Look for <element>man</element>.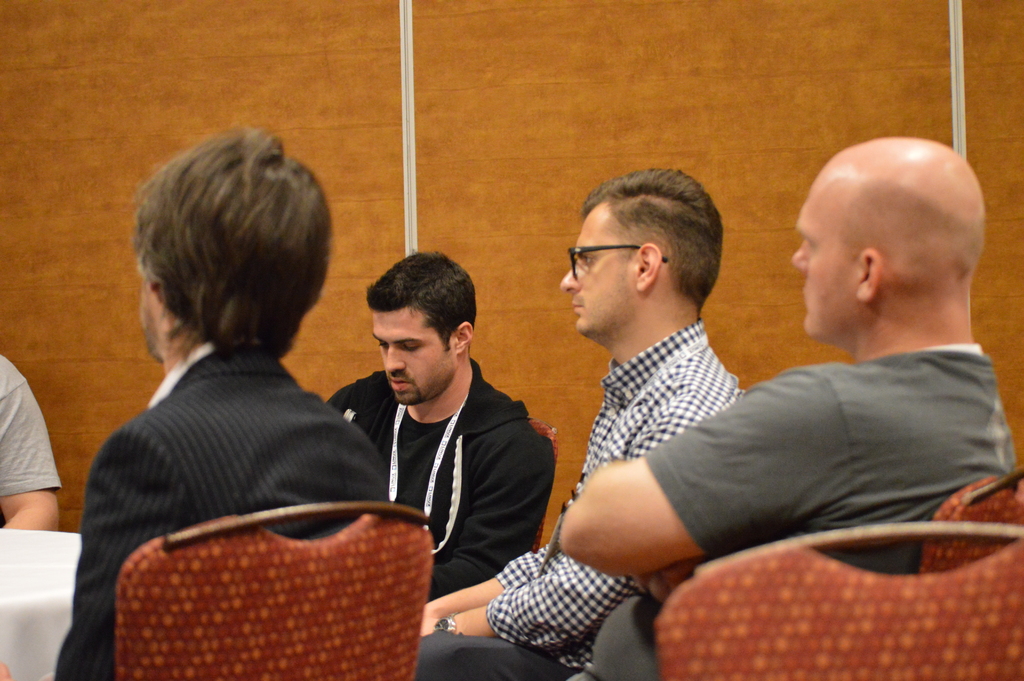
Found: 412 166 741 680.
